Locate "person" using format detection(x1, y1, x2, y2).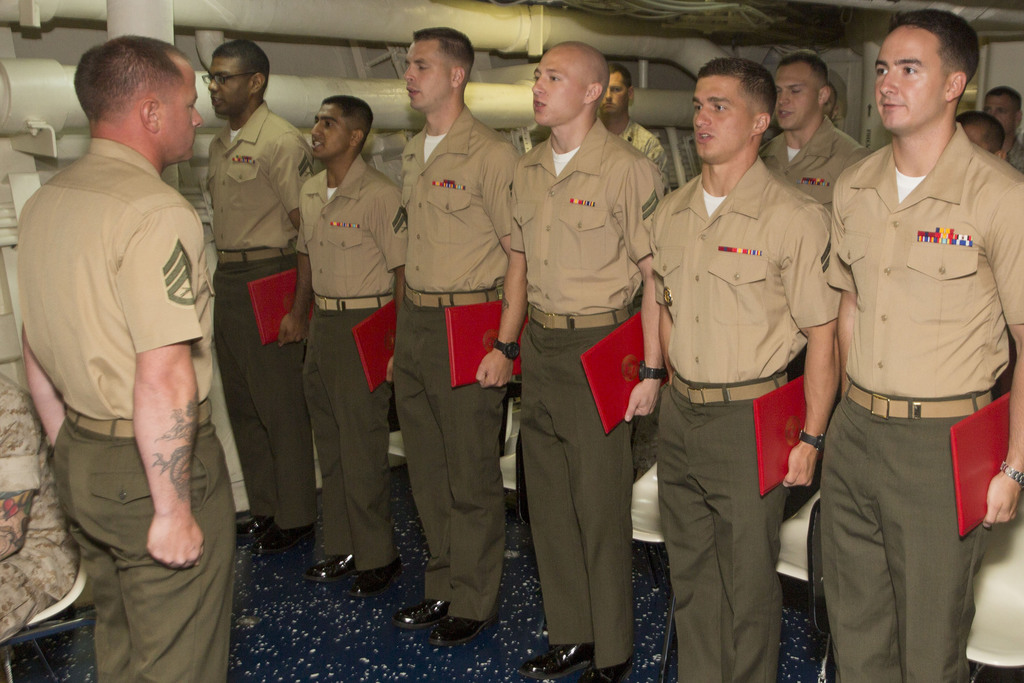
detection(651, 56, 841, 682).
